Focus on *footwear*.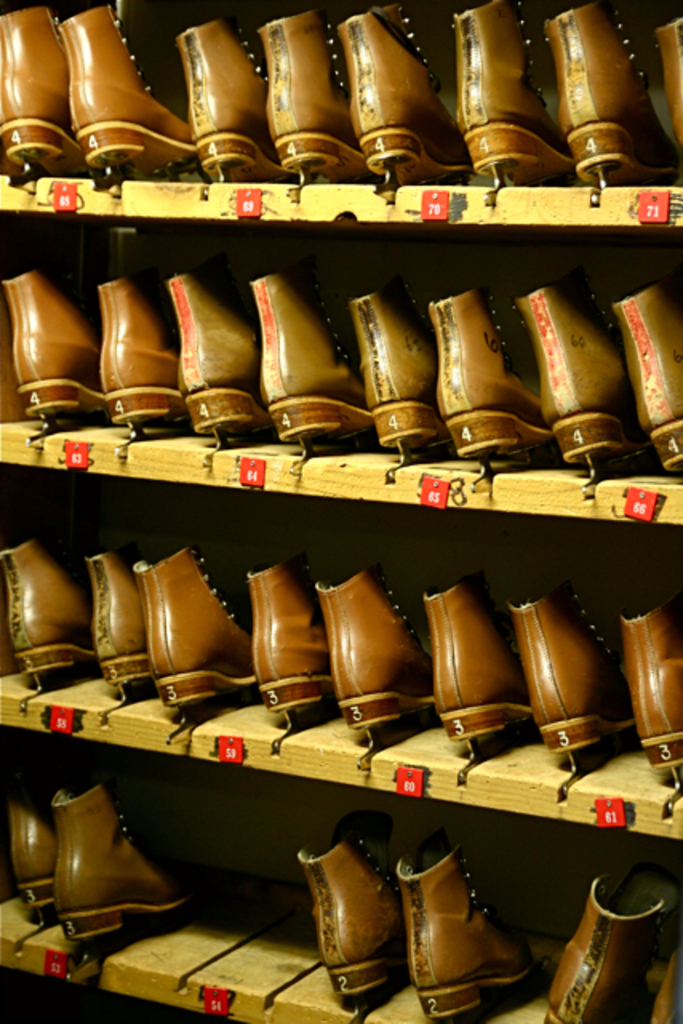
Focused at bbox=(569, 11, 681, 186).
